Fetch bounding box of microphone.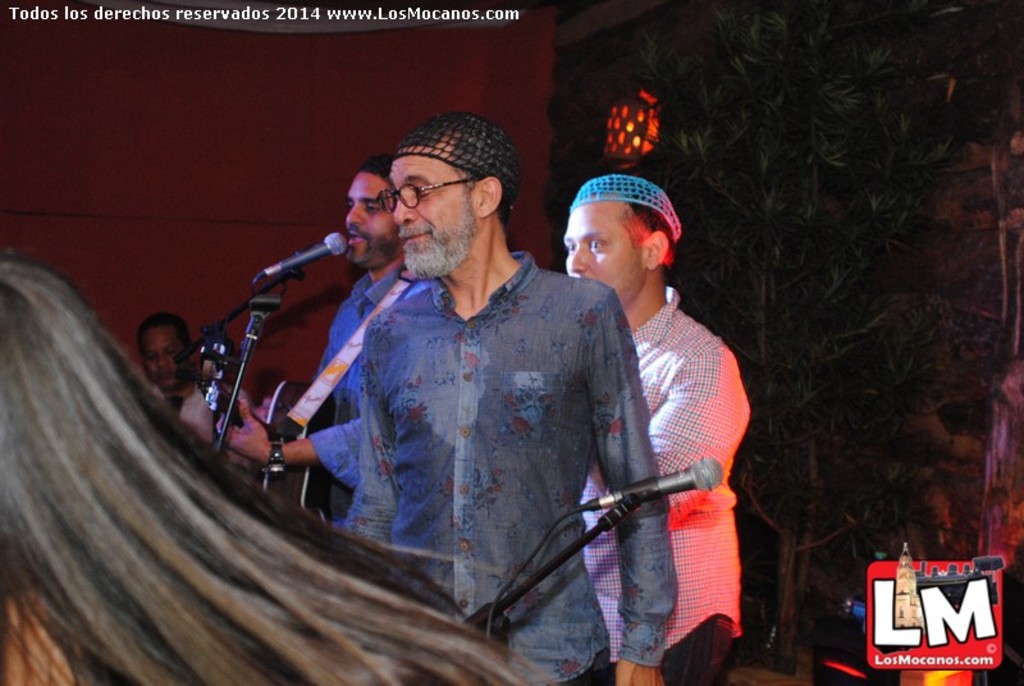
Bbox: region(617, 454, 722, 504).
